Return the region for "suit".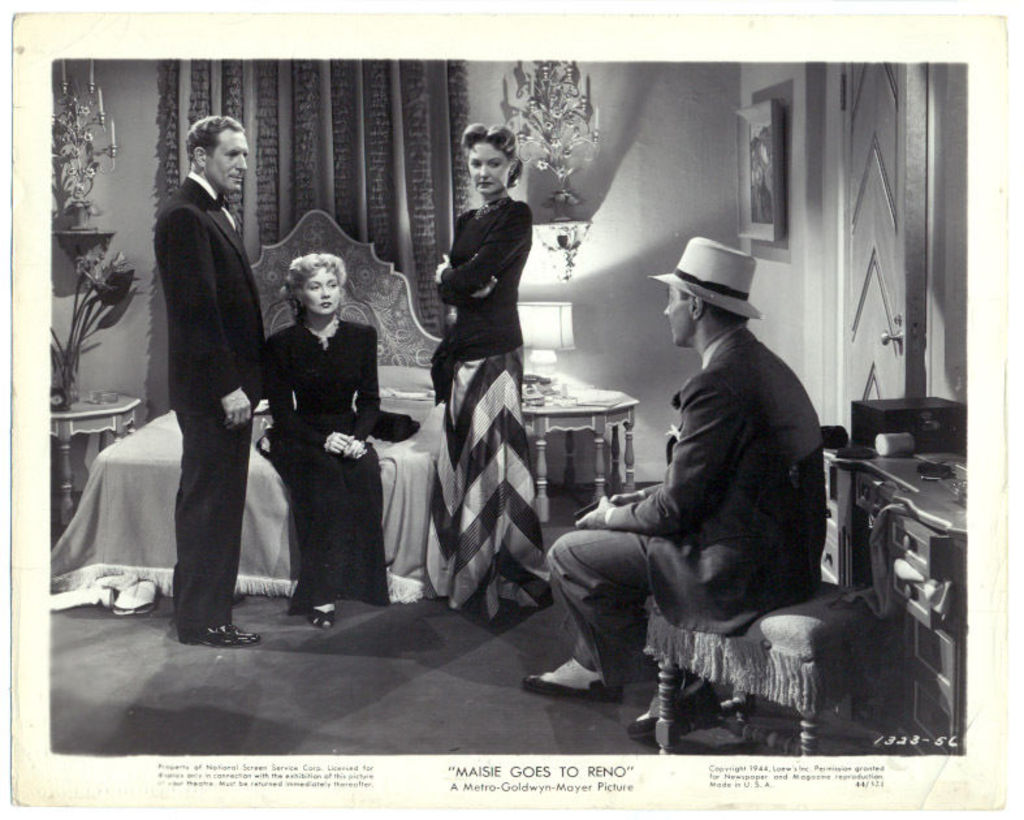
locate(544, 321, 825, 687).
